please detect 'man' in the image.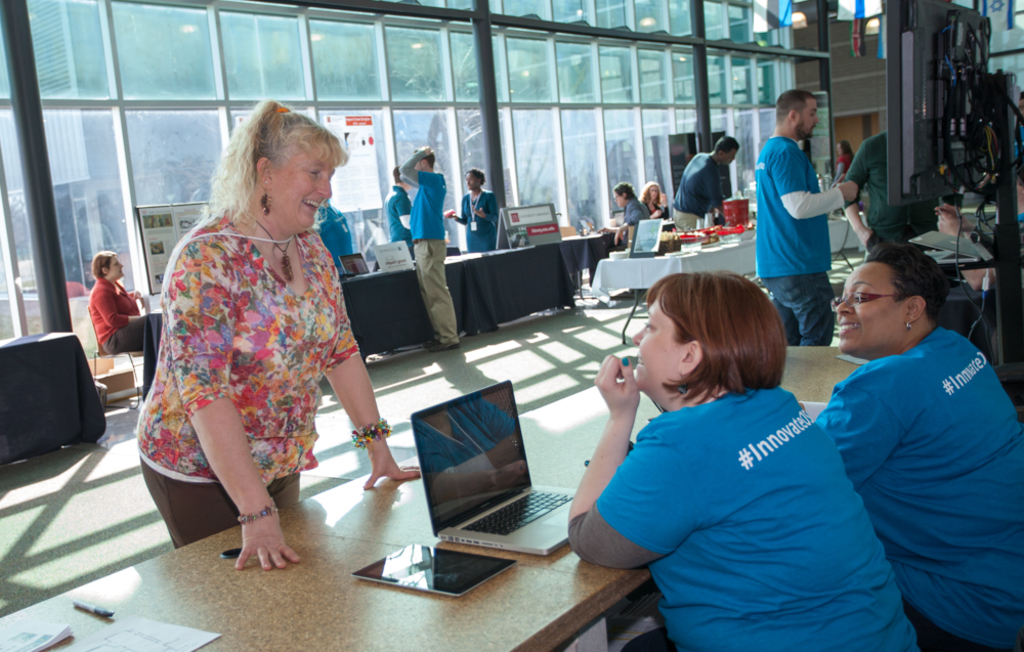
rect(844, 125, 882, 256).
